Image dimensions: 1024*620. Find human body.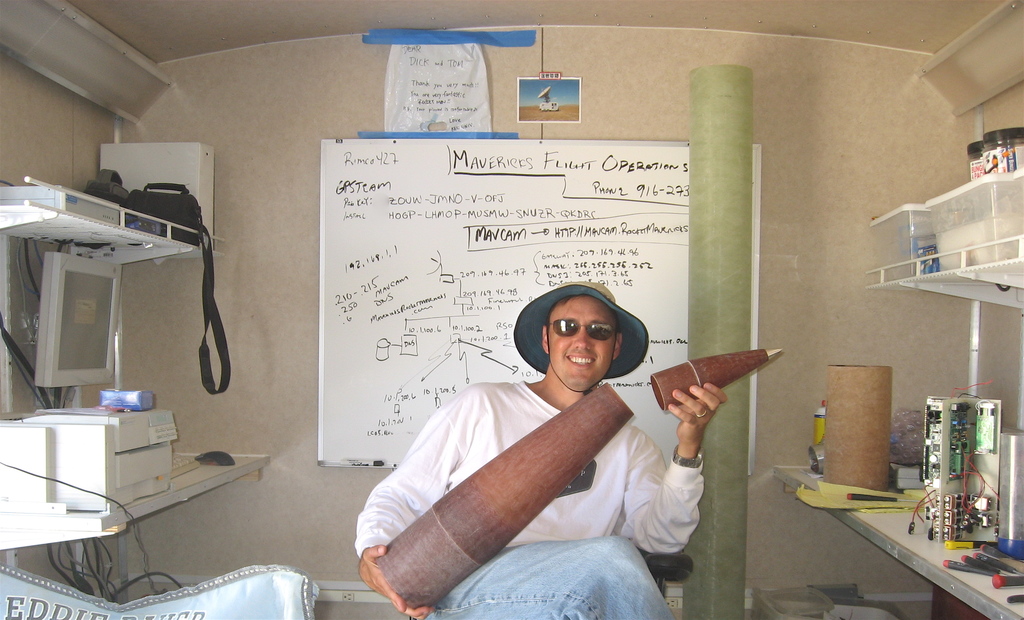
(367, 284, 716, 610).
